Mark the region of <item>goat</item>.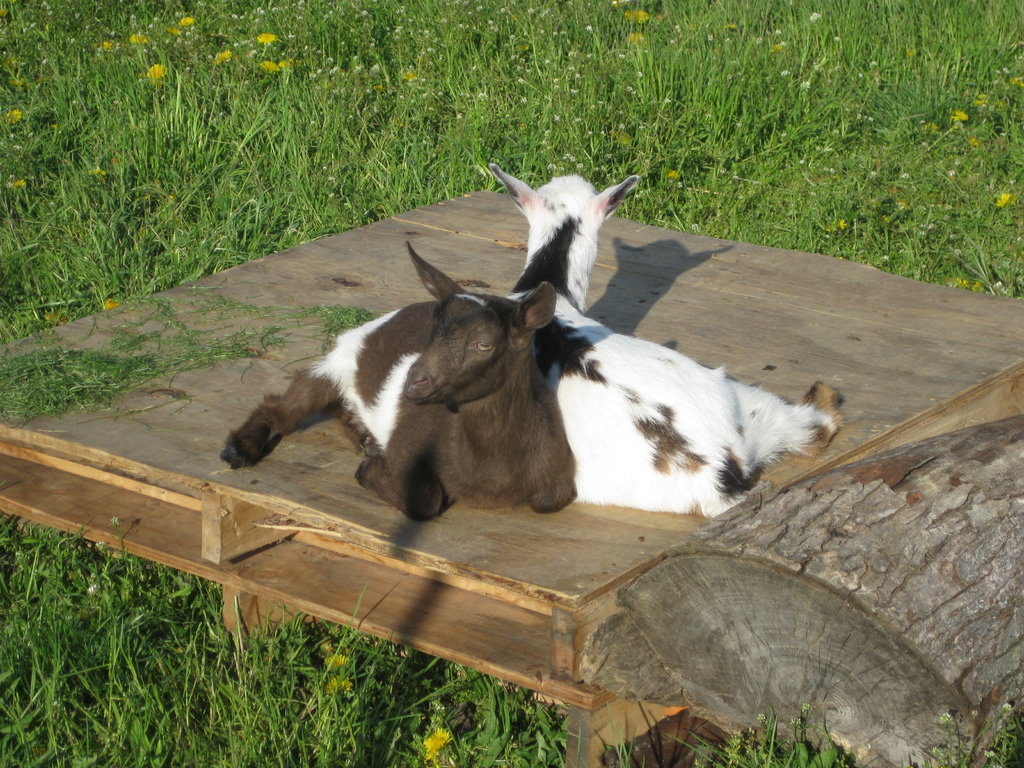
Region: x1=492, y1=163, x2=842, y2=522.
